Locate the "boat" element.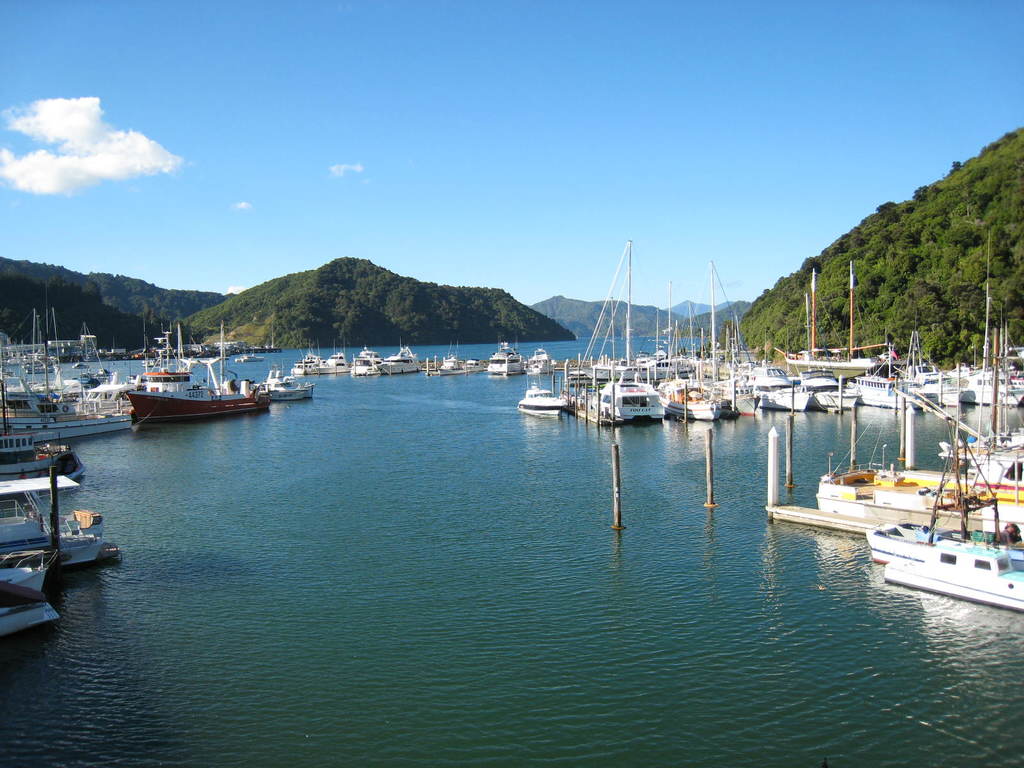
Element bbox: left=516, top=374, right=578, bottom=420.
